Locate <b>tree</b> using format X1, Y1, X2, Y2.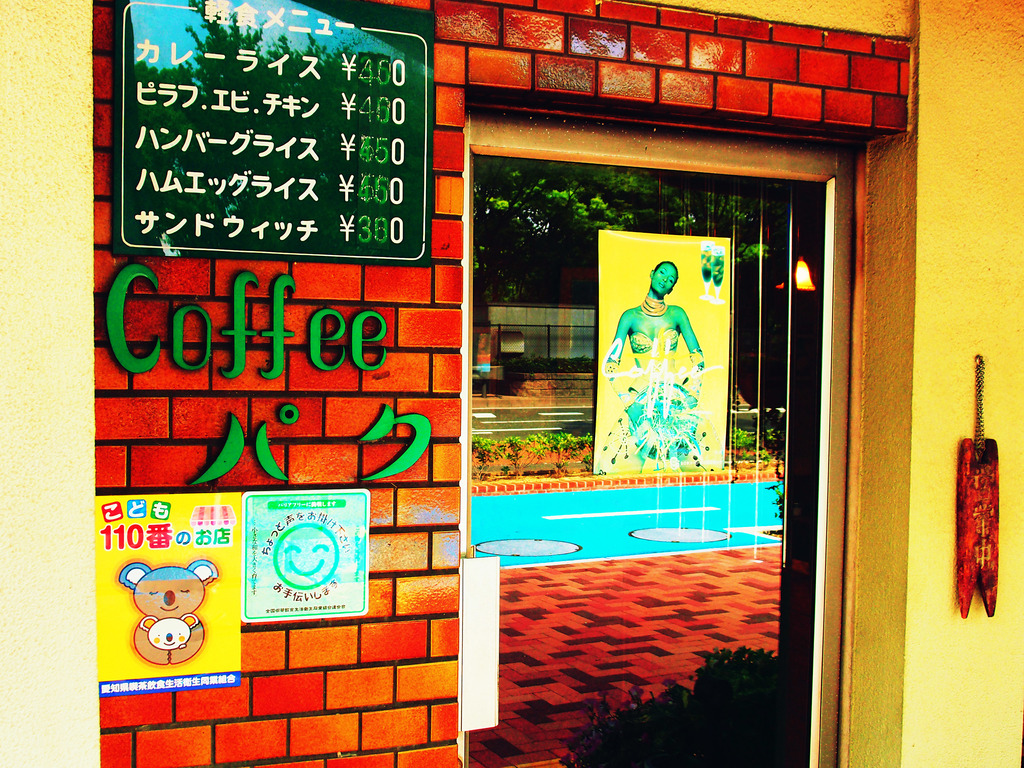
465, 159, 769, 301.
